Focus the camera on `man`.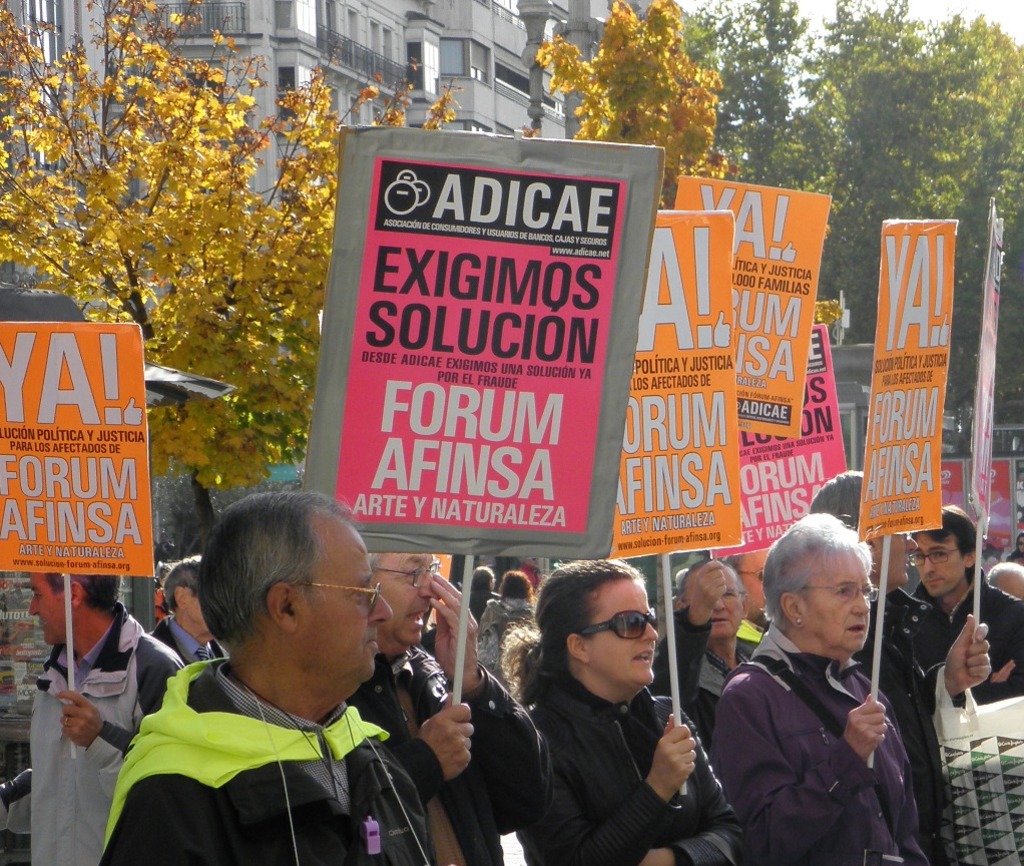
Focus region: l=716, t=545, r=792, b=662.
